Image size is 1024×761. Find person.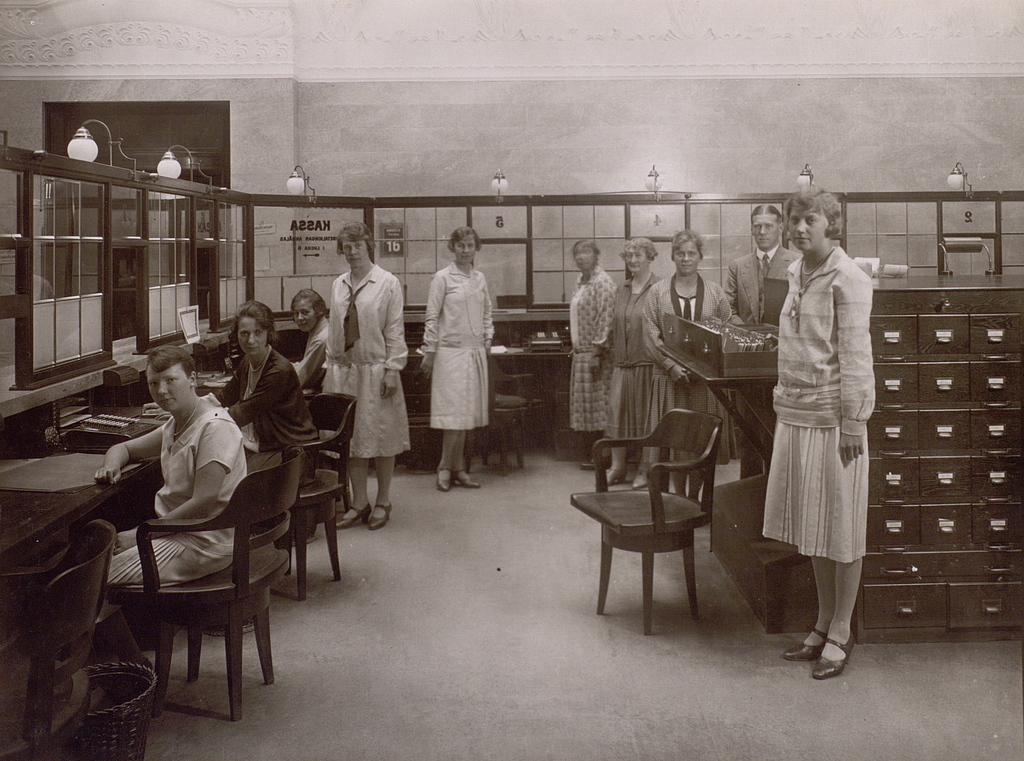
bbox(219, 299, 314, 533).
